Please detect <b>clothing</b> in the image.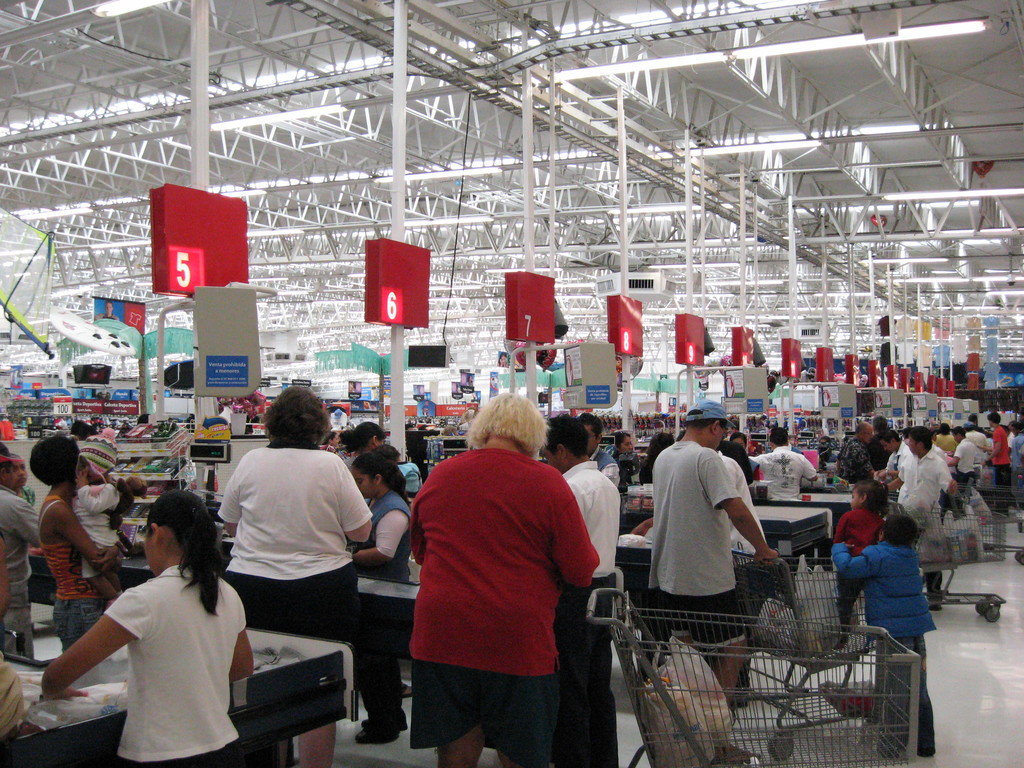
left=389, top=444, right=591, bottom=761.
